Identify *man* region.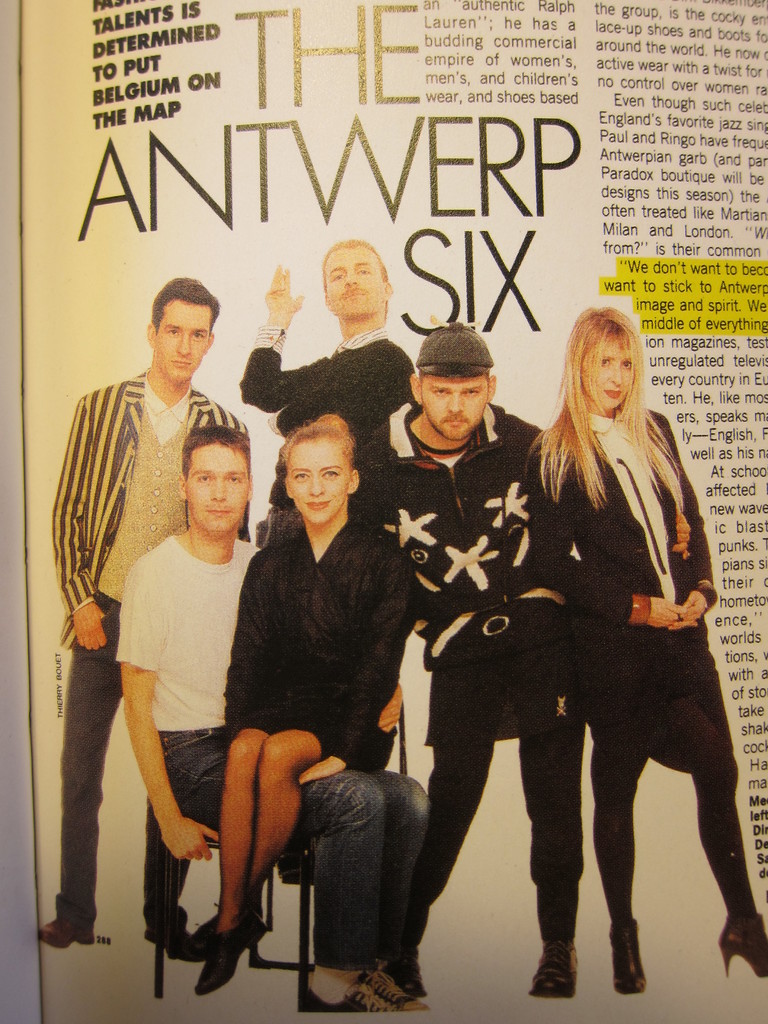
Region: <region>239, 232, 418, 477</region>.
